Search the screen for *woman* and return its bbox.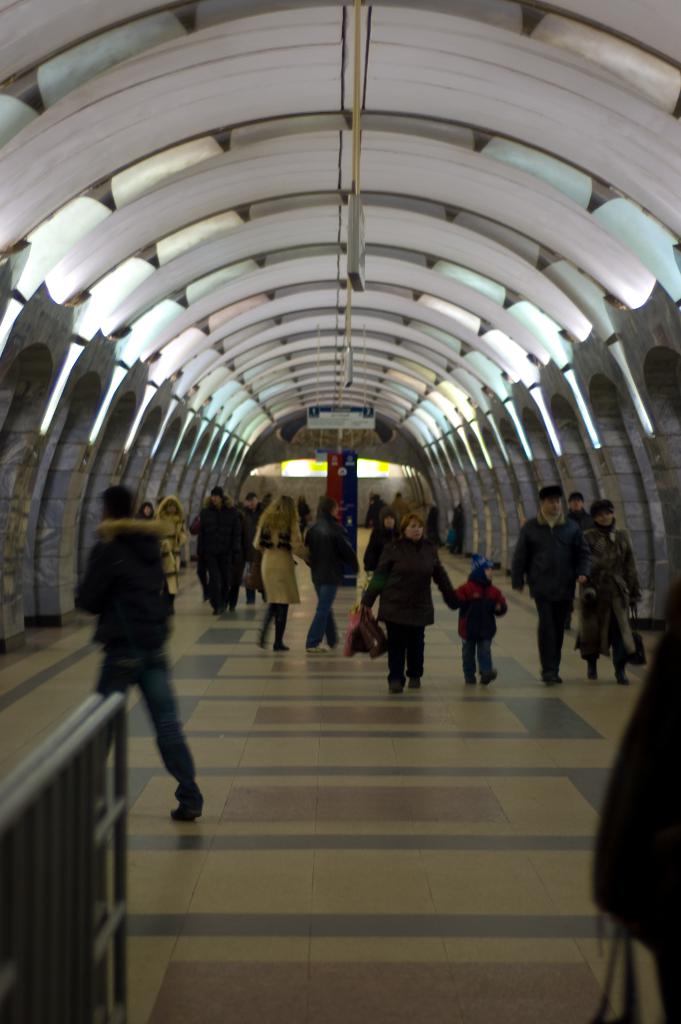
Found: <region>153, 494, 190, 583</region>.
